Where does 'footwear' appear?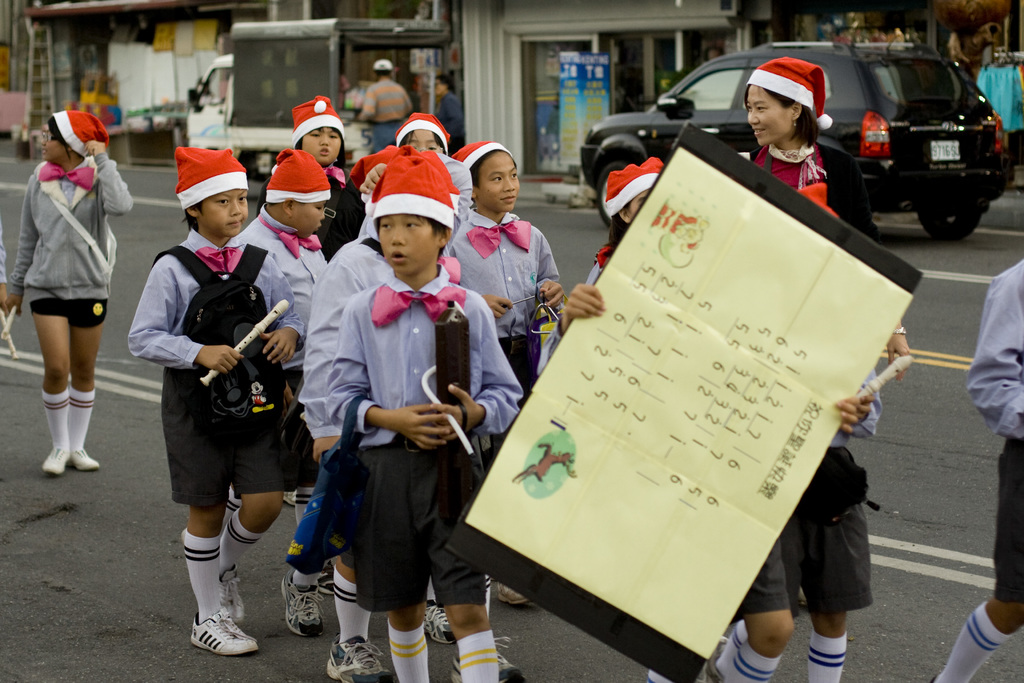
Appears at bbox(216, 565, 246, 620).
